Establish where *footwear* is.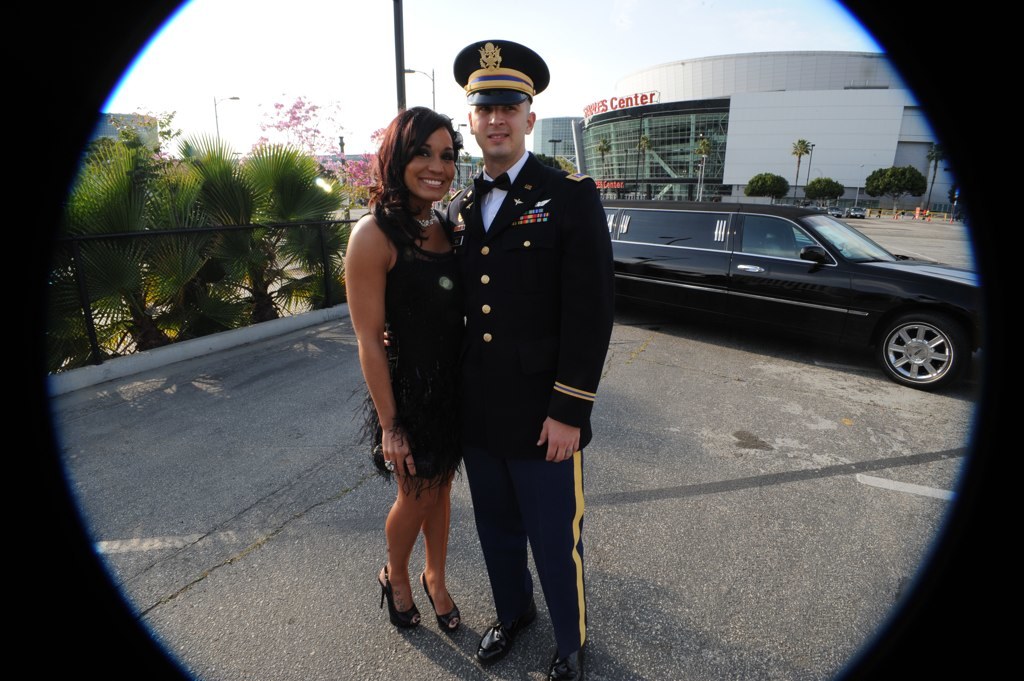
Established at [x1=478, y1=612, x2=533, y2=660].
